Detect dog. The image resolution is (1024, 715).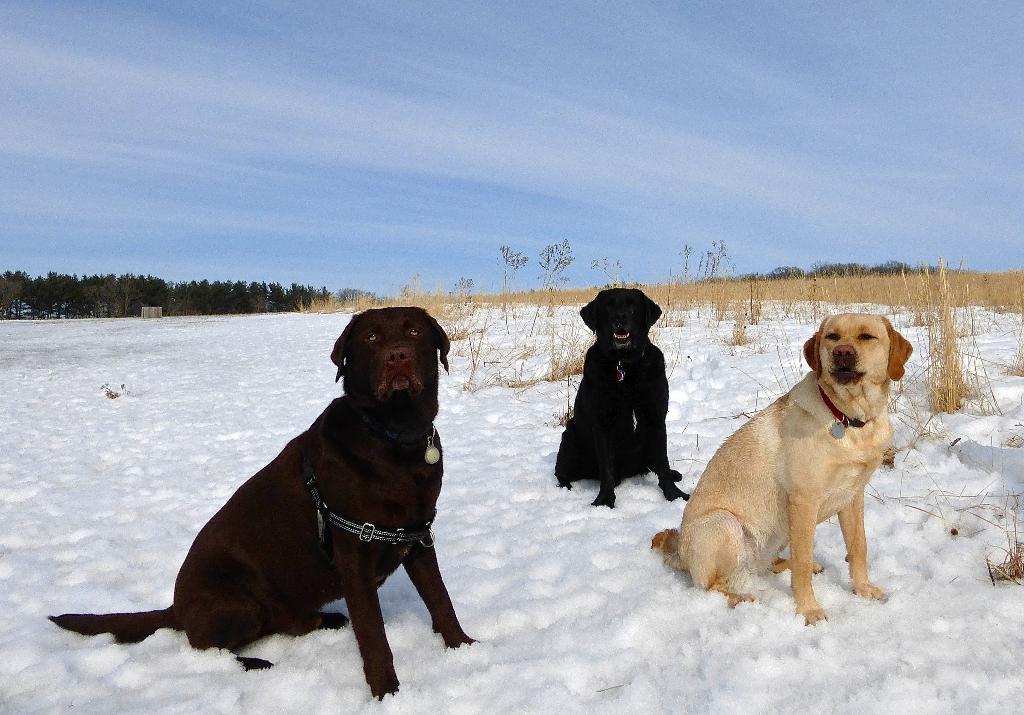
bbox=[648, 309, 916, 625].
